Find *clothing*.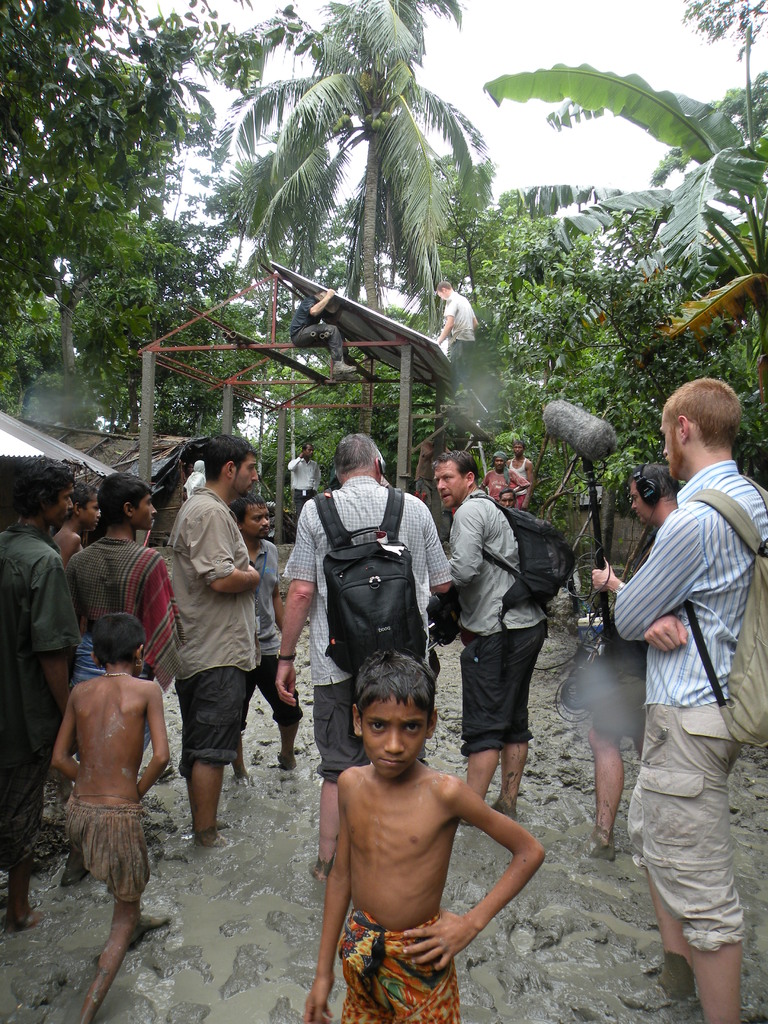
{"left": 62, "top": 801, "right": 153, "bottom": 909}.
